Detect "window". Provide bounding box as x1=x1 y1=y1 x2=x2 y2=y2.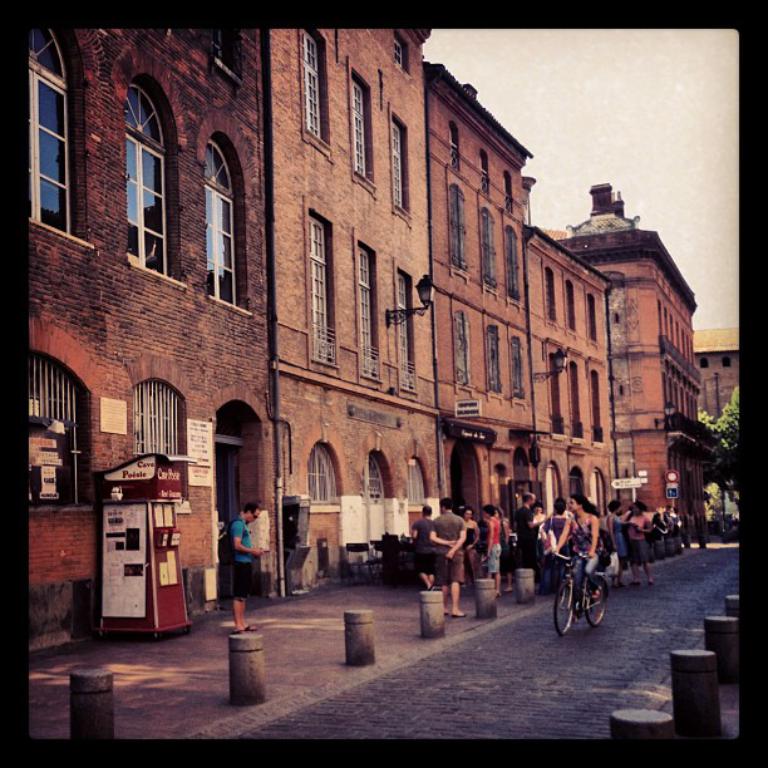
x1=198 y1=129 x2=253 y2=319.
